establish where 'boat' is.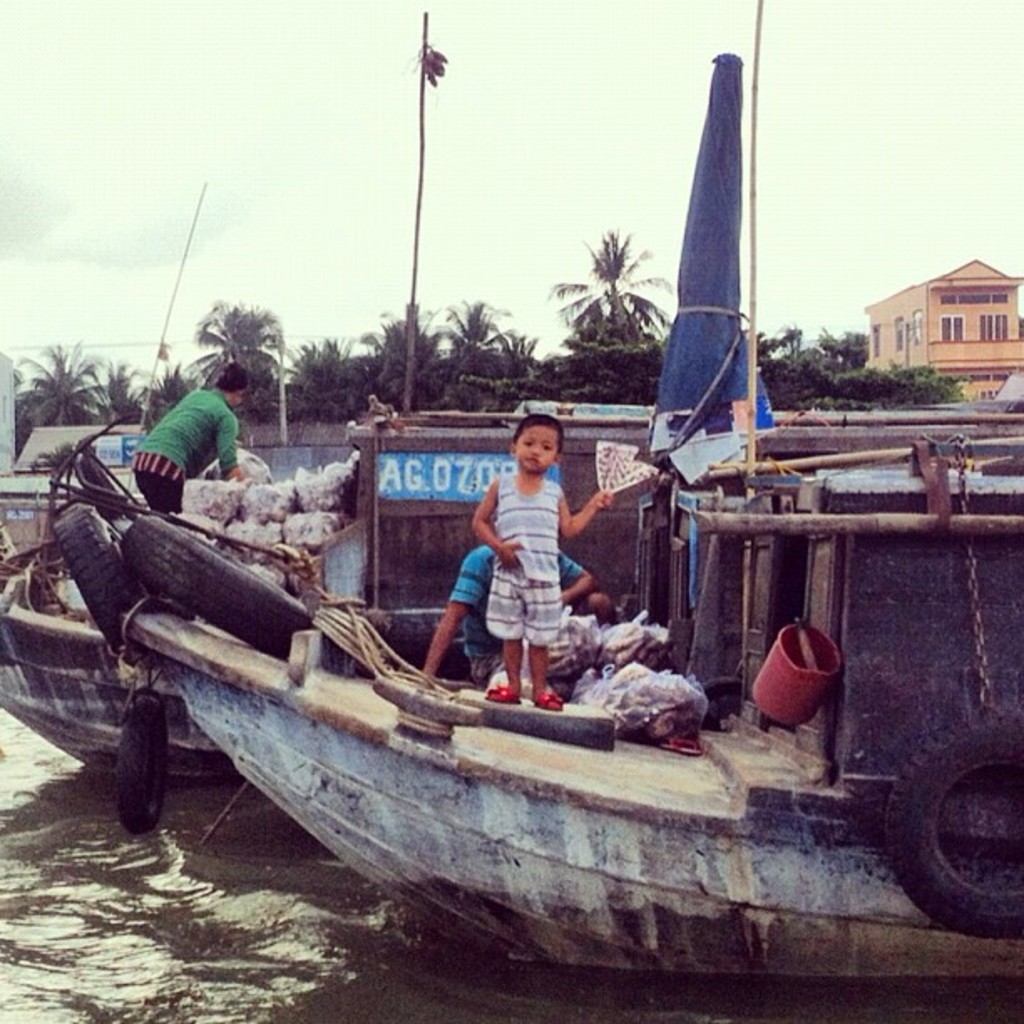
Established at [0,365,801,810].
